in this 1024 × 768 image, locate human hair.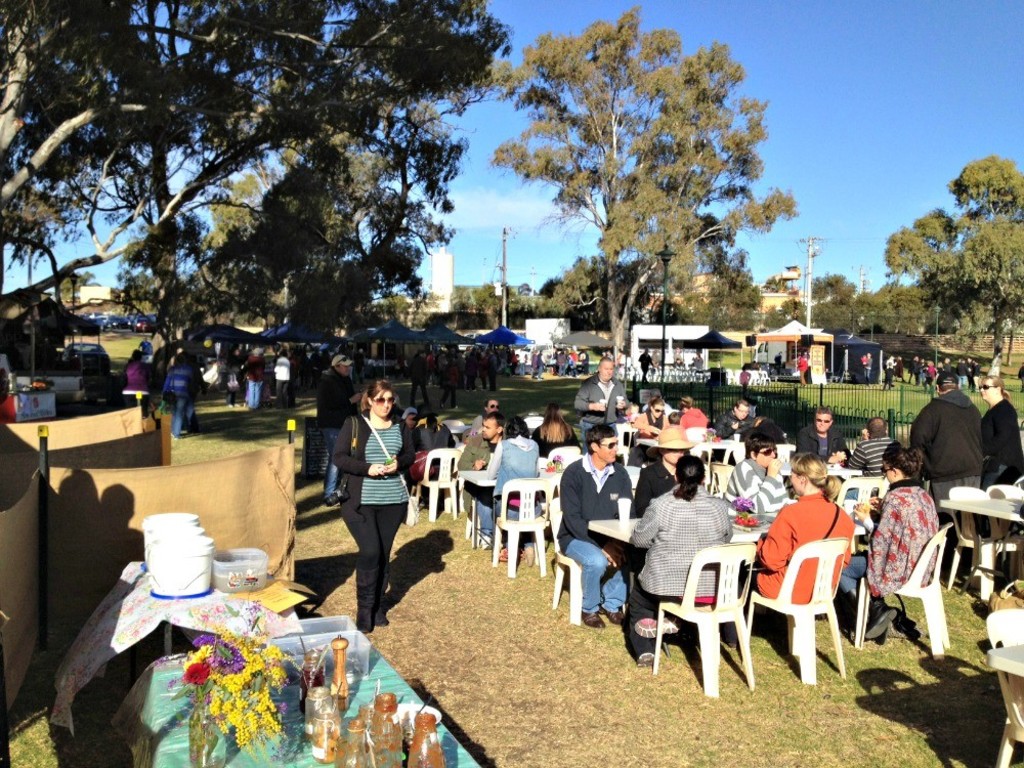
Bounding box: 596/357/617/375.
